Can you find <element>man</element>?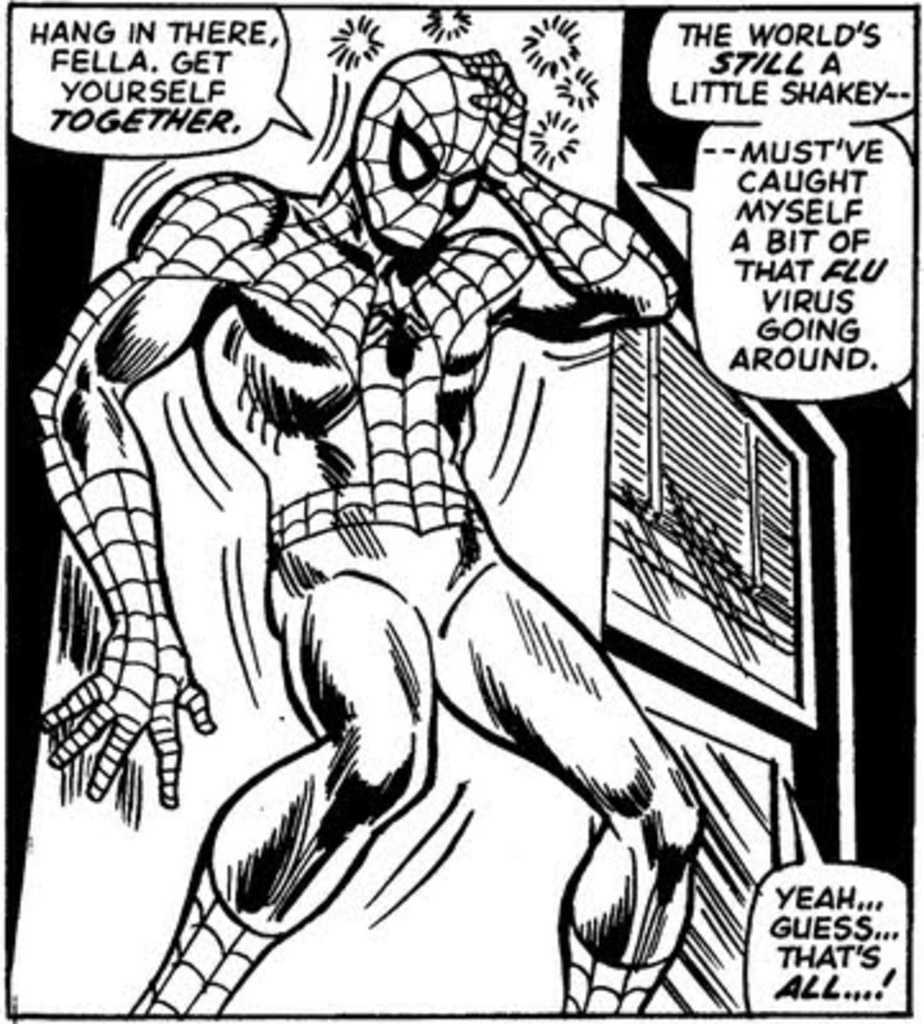
Yes, bounding box: BBox(23, 44, 678, 1021).
